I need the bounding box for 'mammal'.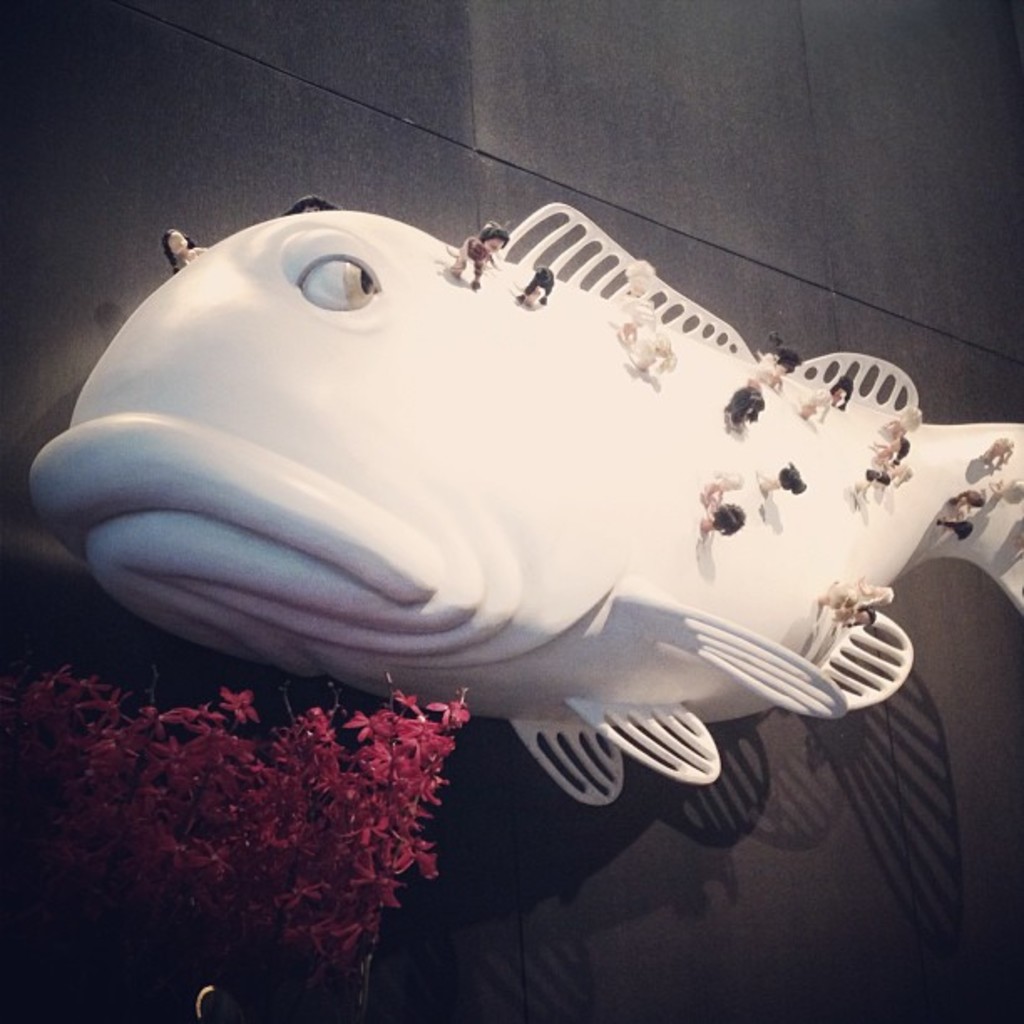
Here it is: bbox=[721, 376, 763, 428].
